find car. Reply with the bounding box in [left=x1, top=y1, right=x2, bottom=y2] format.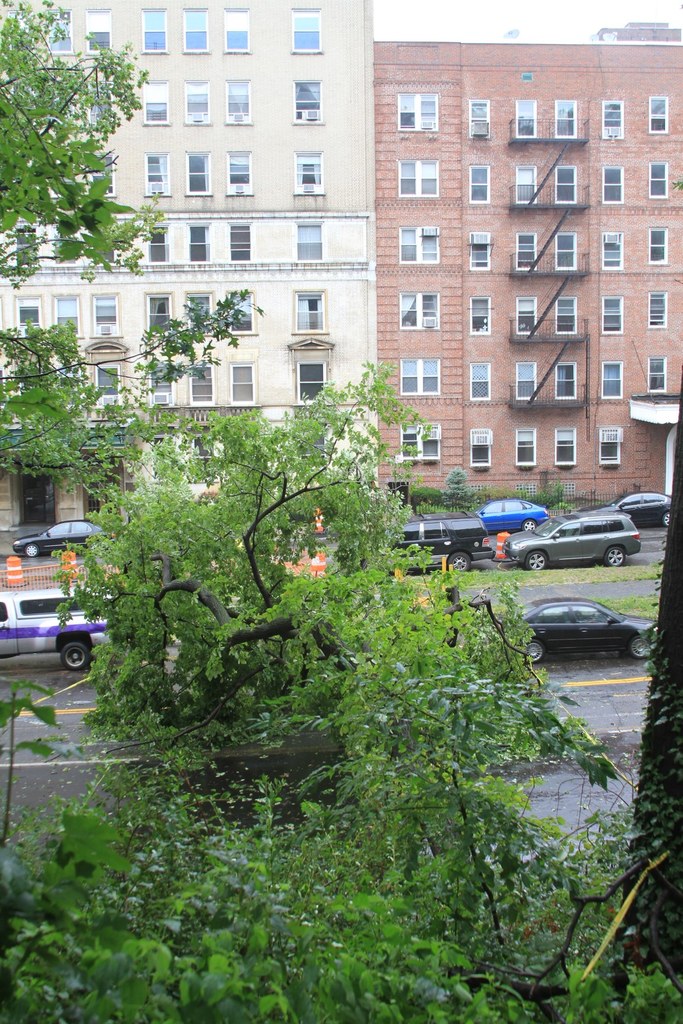
[left=391, top=512, right=497, bottom=575].
